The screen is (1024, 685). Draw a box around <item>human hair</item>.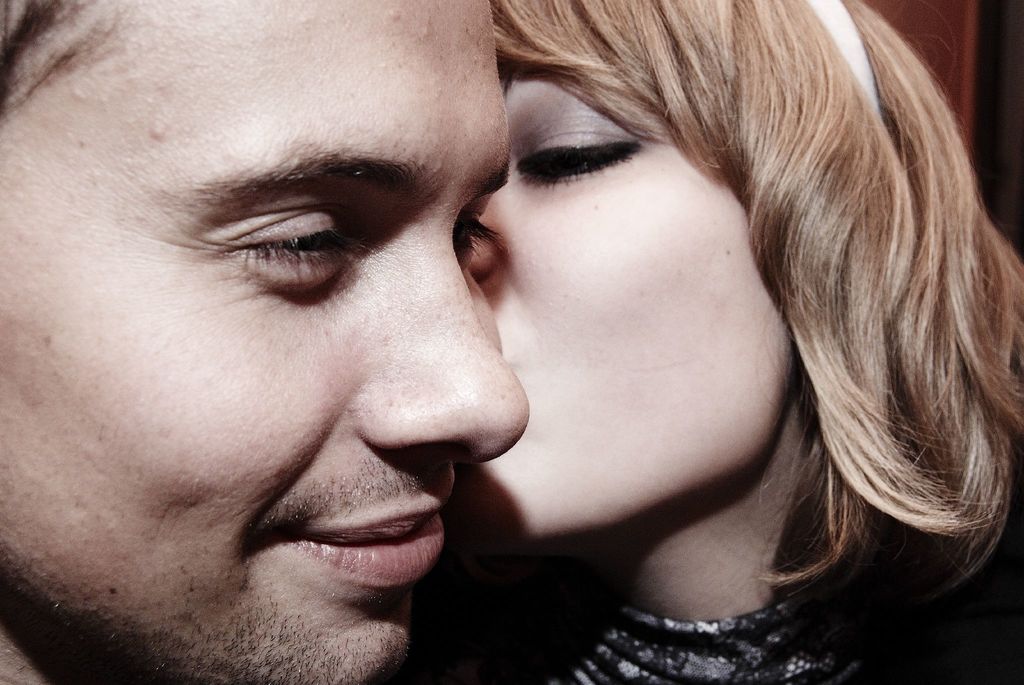
l=482, t=0, r=1023, b=629.
